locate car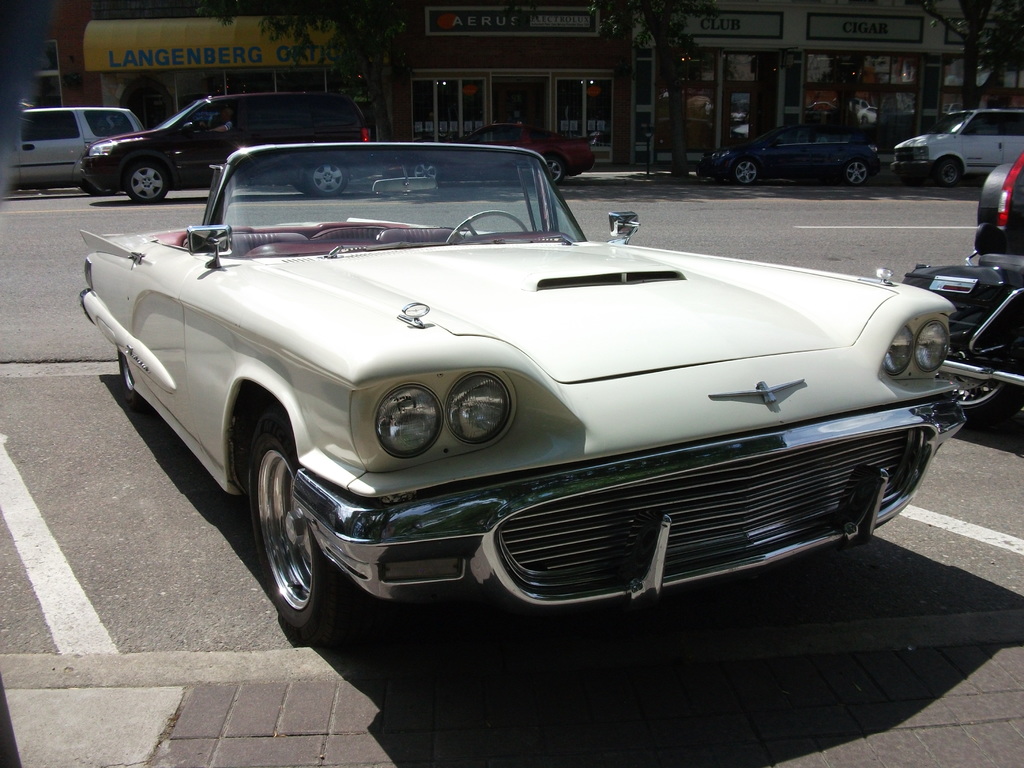
(887, 106, 1023, 189)
